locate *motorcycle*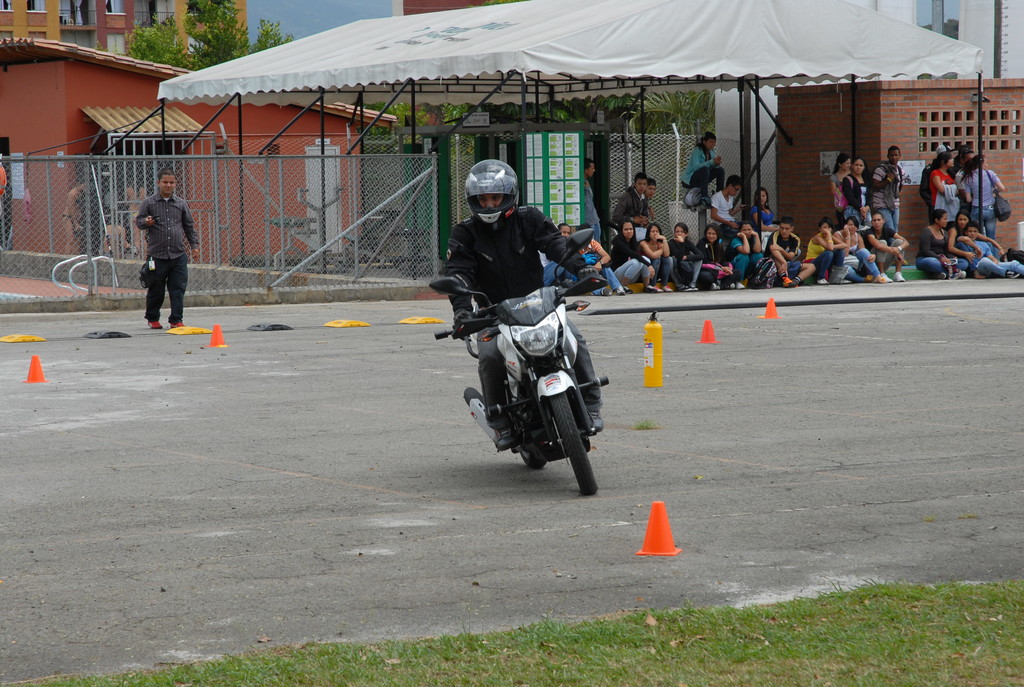
rect(436, 268, 612, 499)
